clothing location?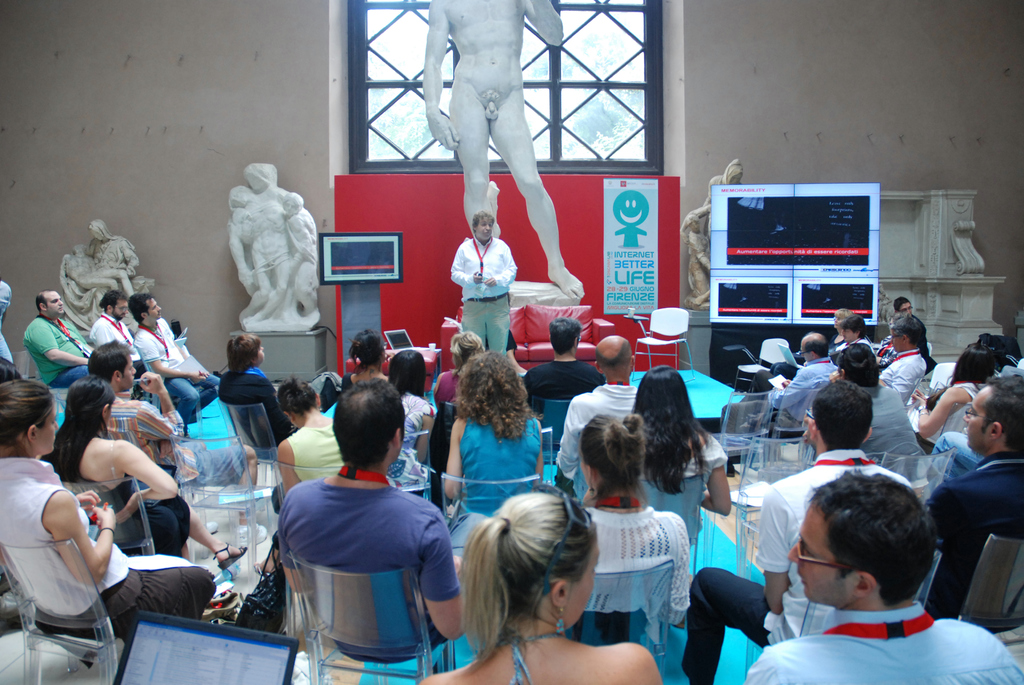
BBox(81, 473, 191, 560)
